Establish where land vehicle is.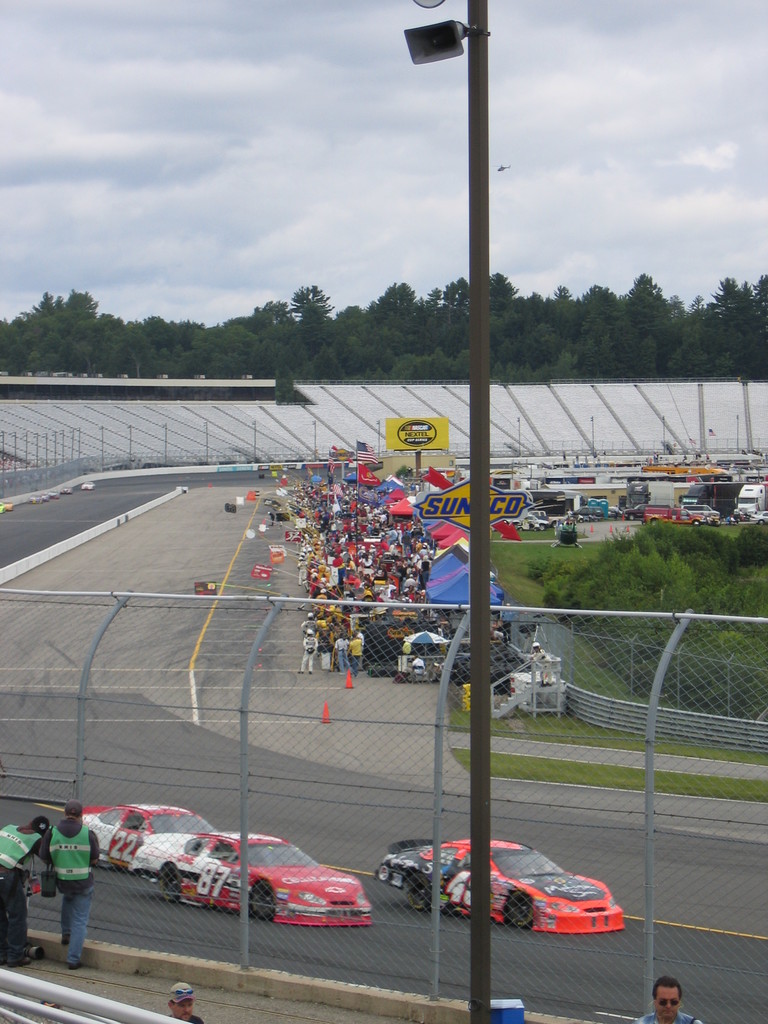
Established at [79, 808, 218, 877].
